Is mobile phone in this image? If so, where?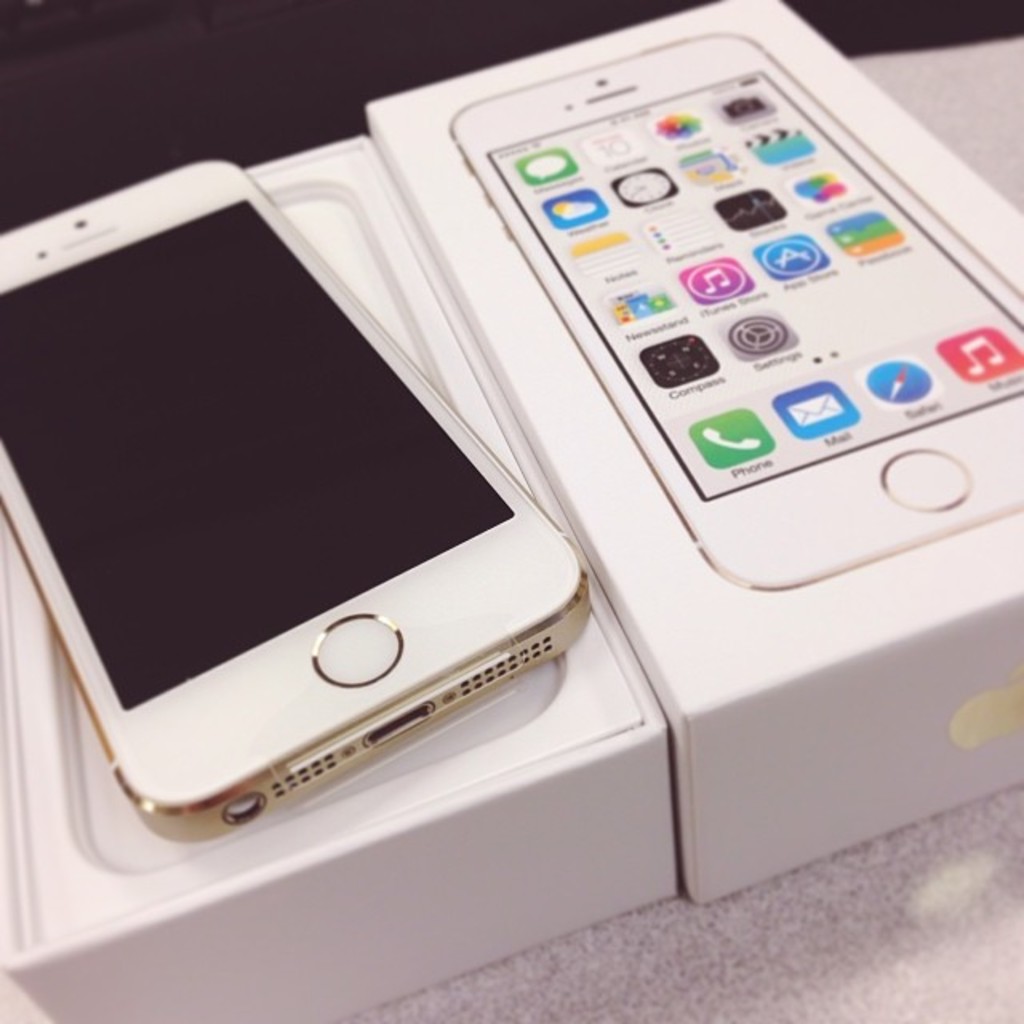
Yes, at BBox(0, 157, 603, 846).
